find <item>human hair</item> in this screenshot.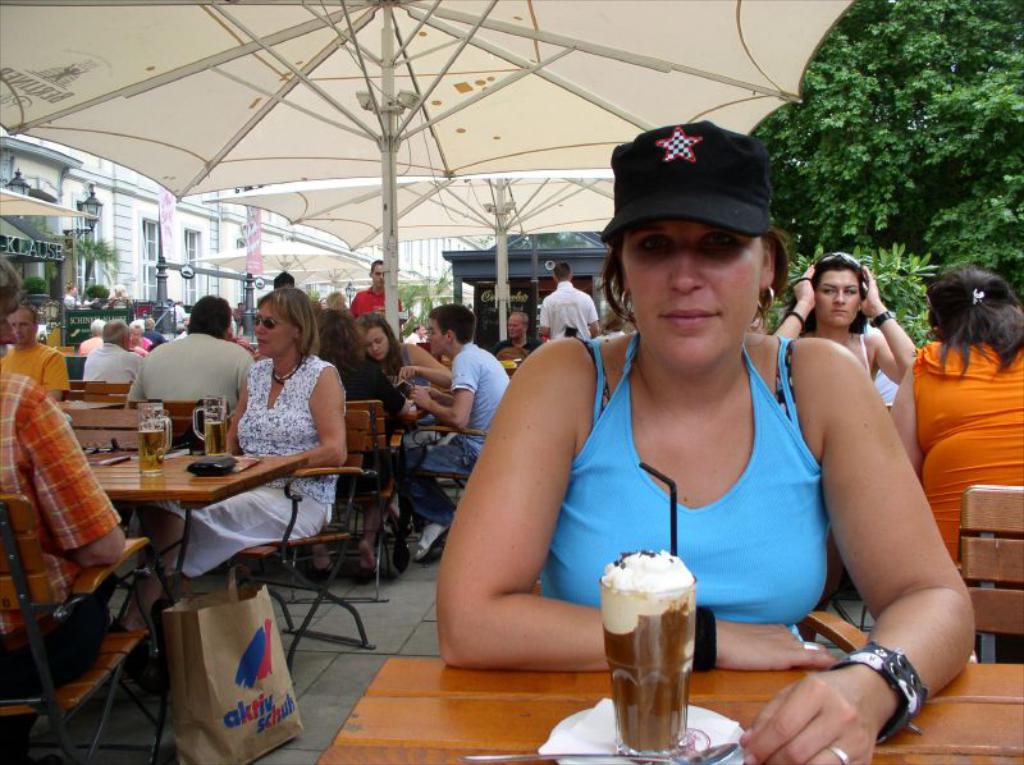
The bounding box for <item>human hair</item> is <box>18,303,38,329</box>.
